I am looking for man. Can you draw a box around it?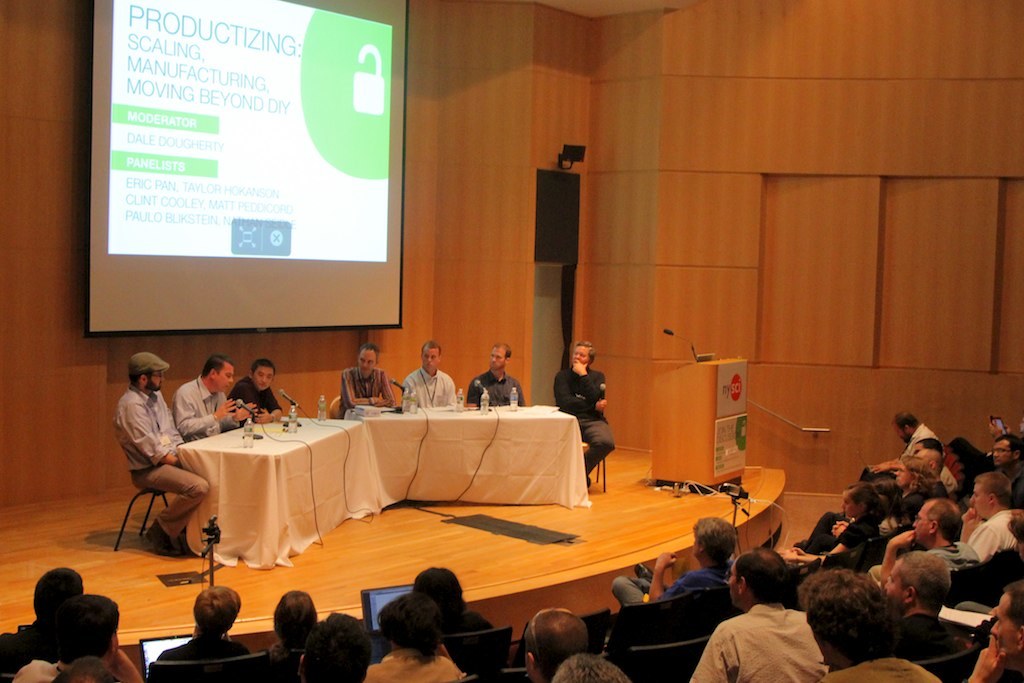
Sure, the bounding box is BBox(468, 350, 525, 414).
